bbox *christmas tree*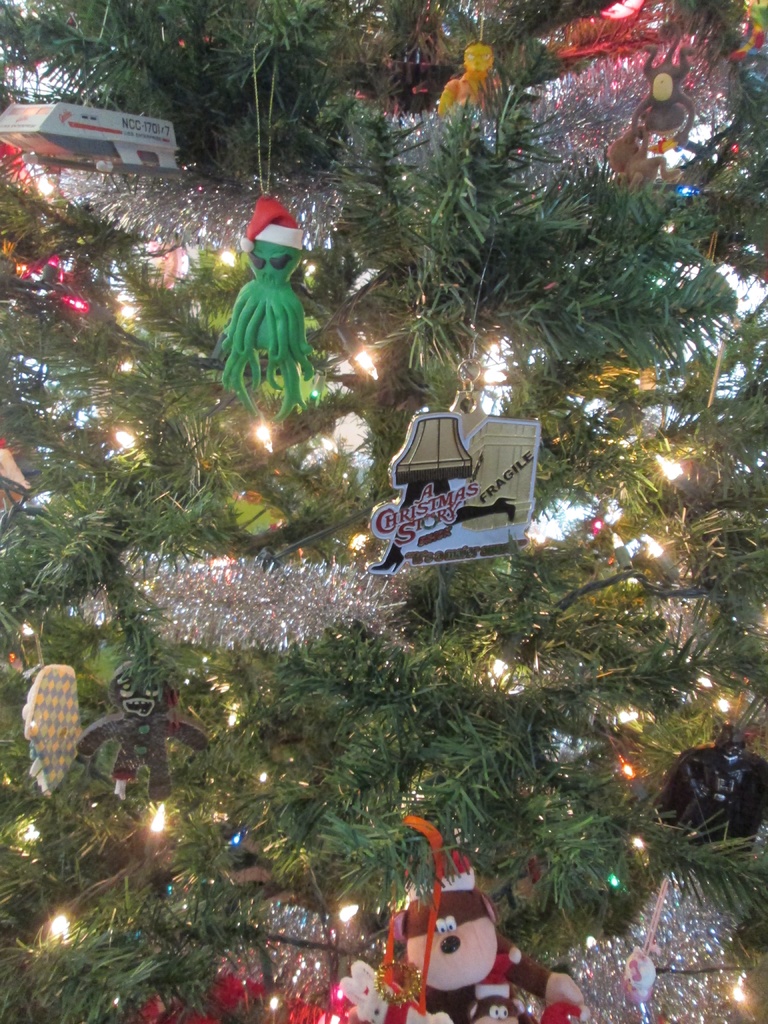
0 0 767 1023
